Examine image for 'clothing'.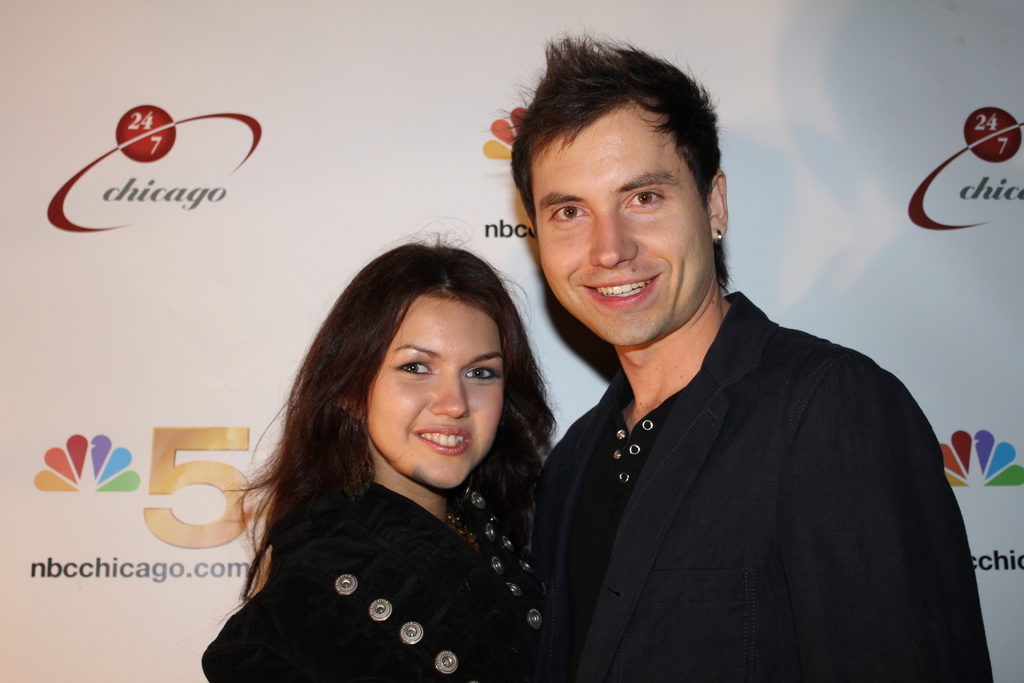
Examination result: (left=203, top=482, right=545, bottom=682).
